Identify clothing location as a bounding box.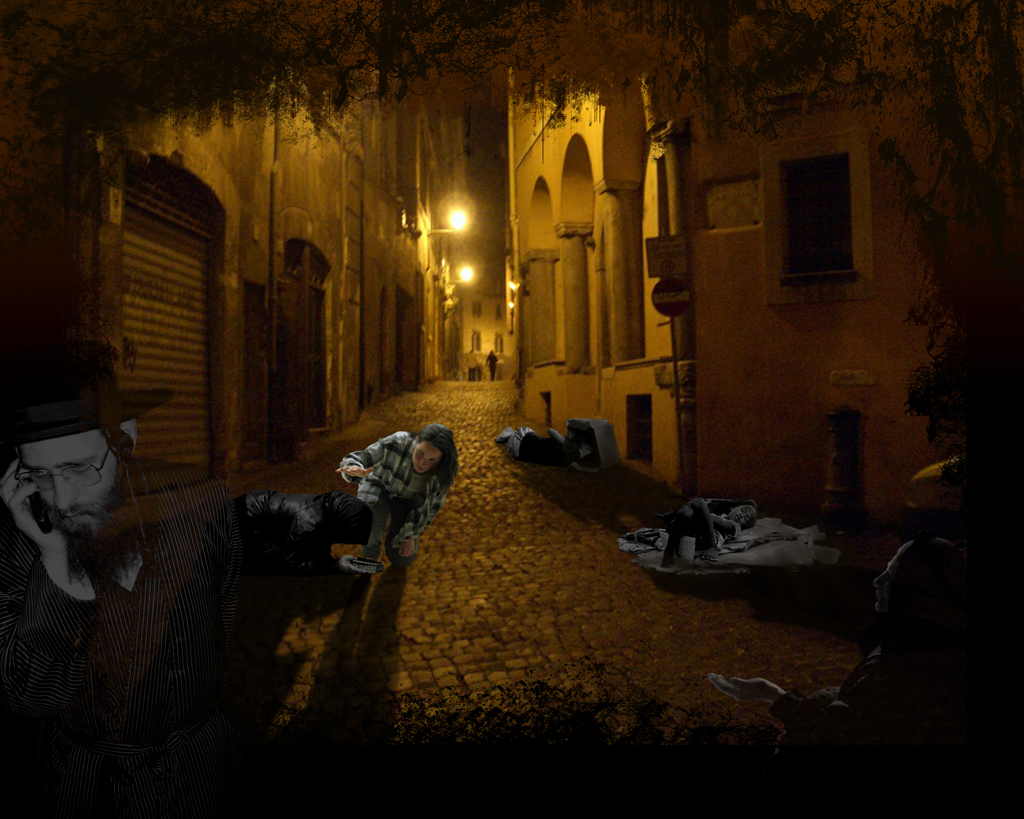
0 451 241 815.
